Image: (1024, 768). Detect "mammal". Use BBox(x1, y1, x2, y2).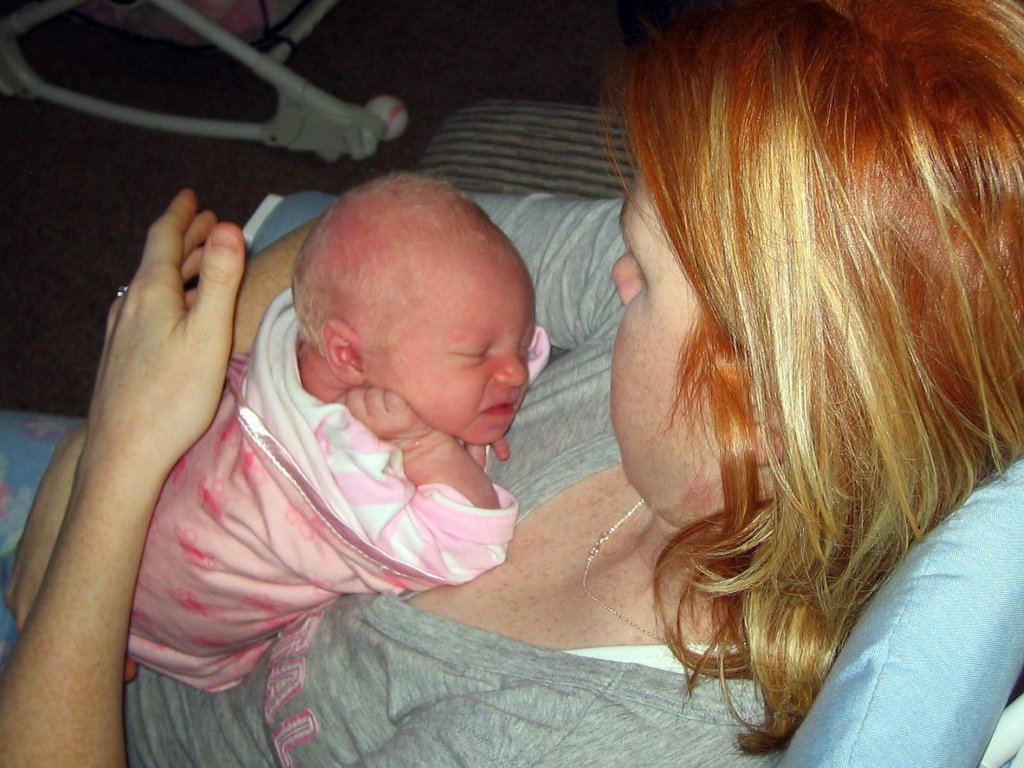
BBox(0, 2, 1023, 767).
